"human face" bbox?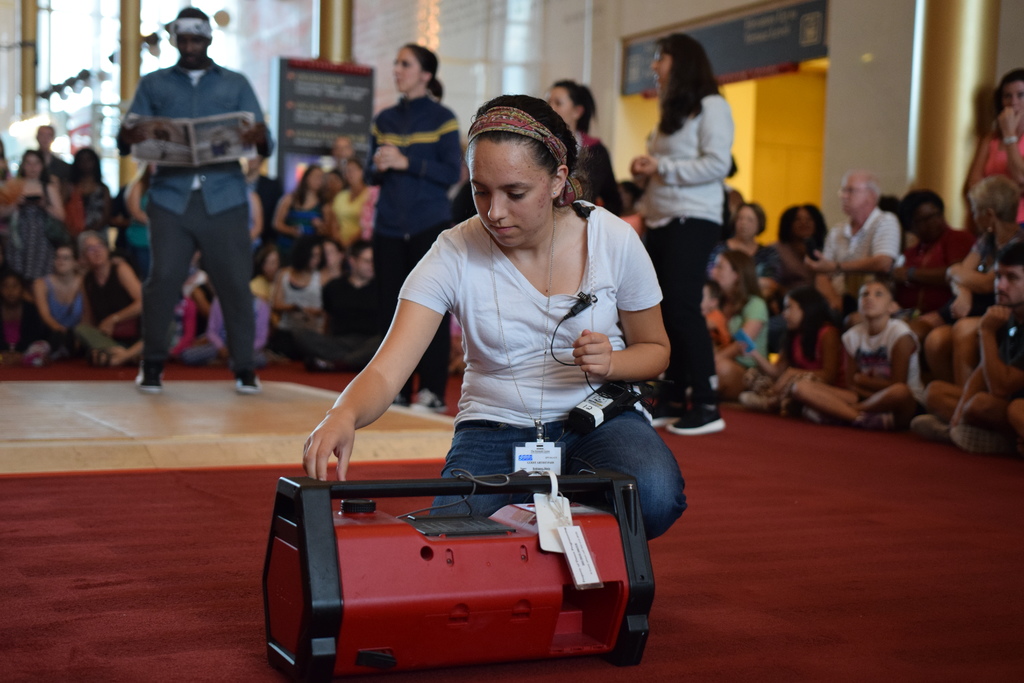
box=[911, 208, 947, 242]
